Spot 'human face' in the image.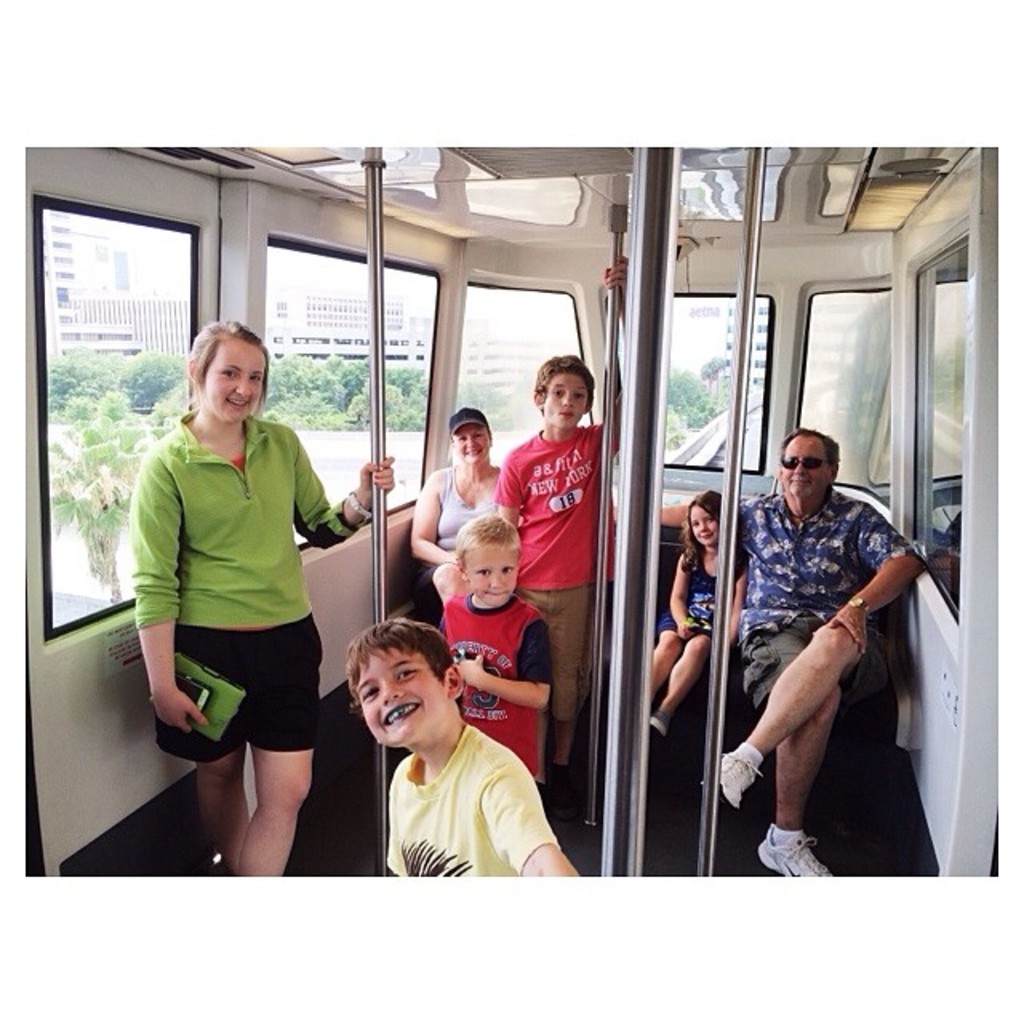
'human face' found at x1=544, y1=373, x2=589, y2=432.
